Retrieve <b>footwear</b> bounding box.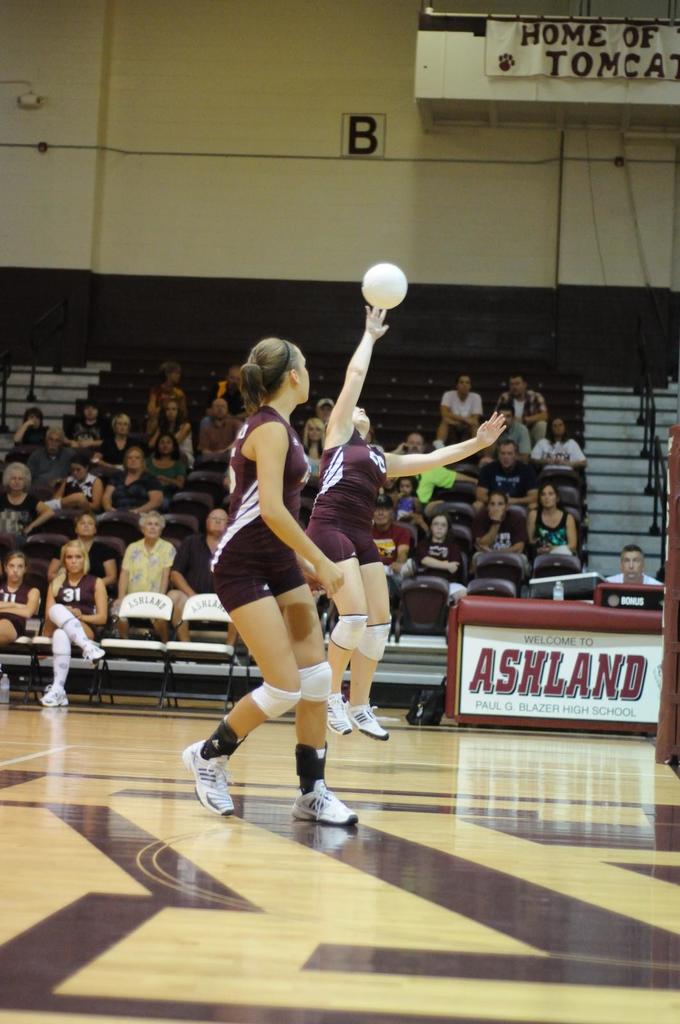
Bounding box: [x1=83, y1=640, x2=104, y2=662].
